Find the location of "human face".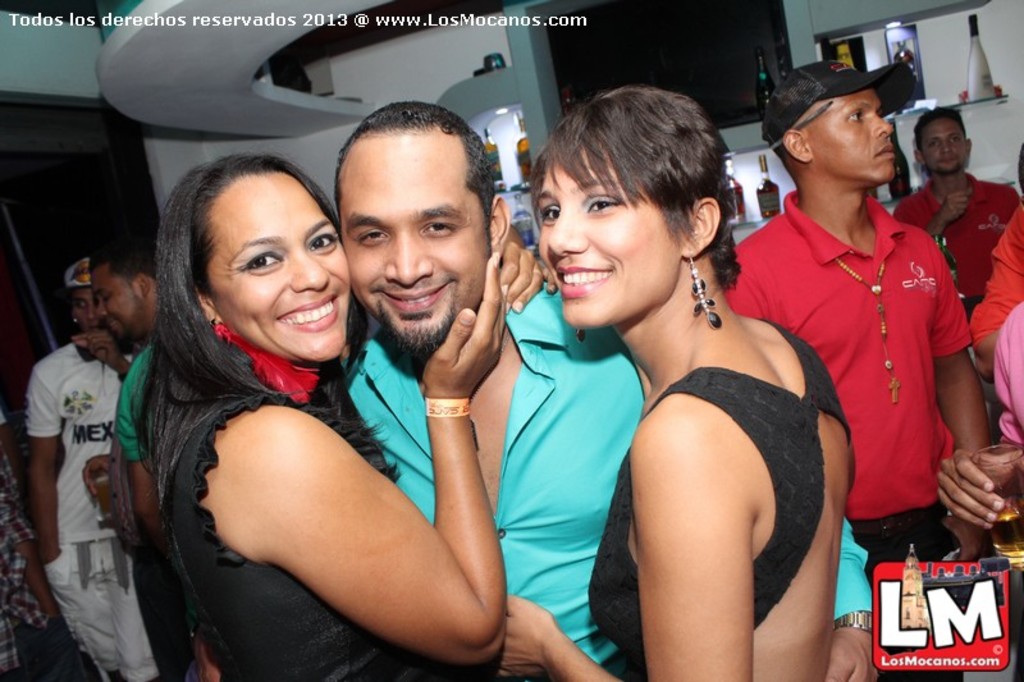
Location: rect(810, 90, 896, 178).
